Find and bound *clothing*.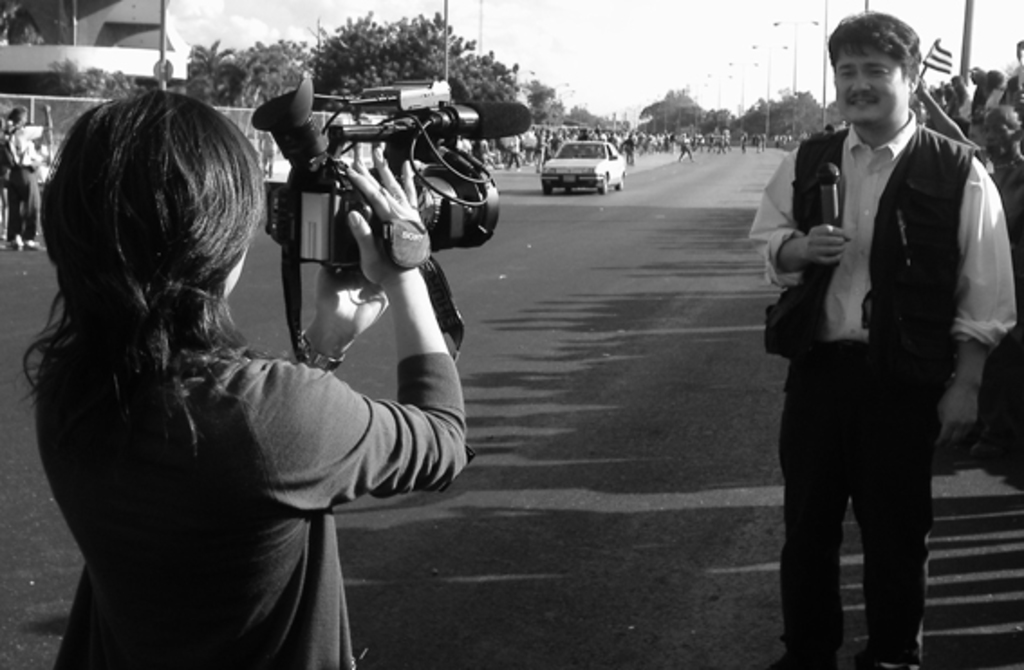
Bound: box(753, 23, 1006, 600).
